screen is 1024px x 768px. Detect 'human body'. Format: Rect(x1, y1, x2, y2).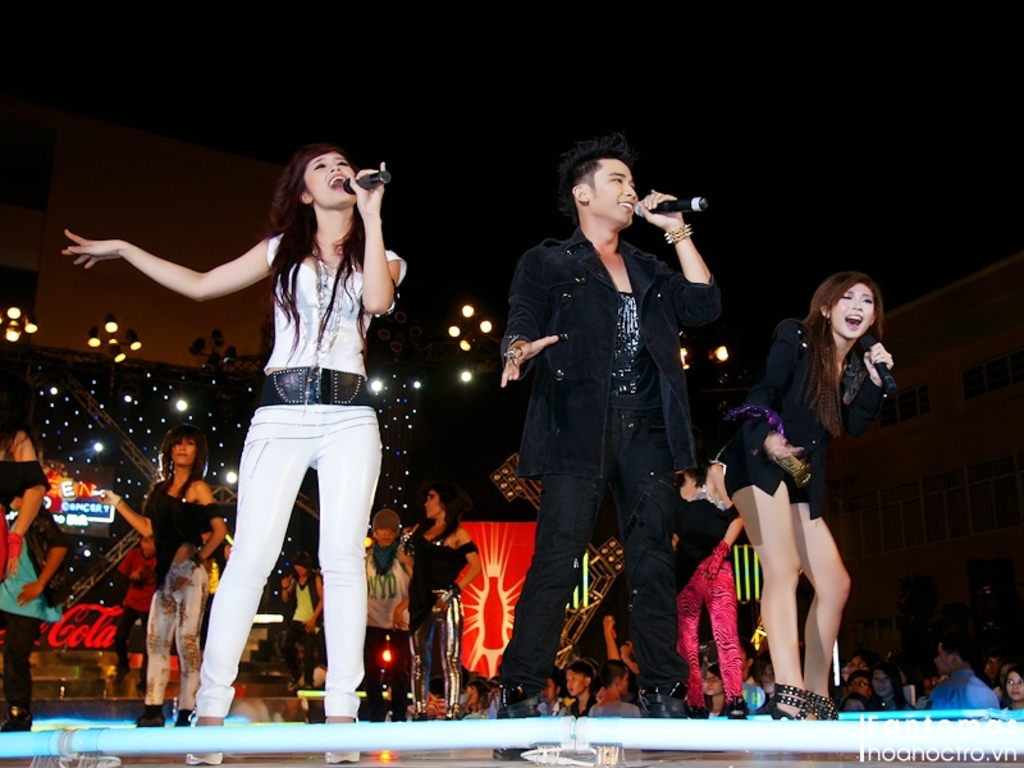
Rect(360, 504, 411, 719).
